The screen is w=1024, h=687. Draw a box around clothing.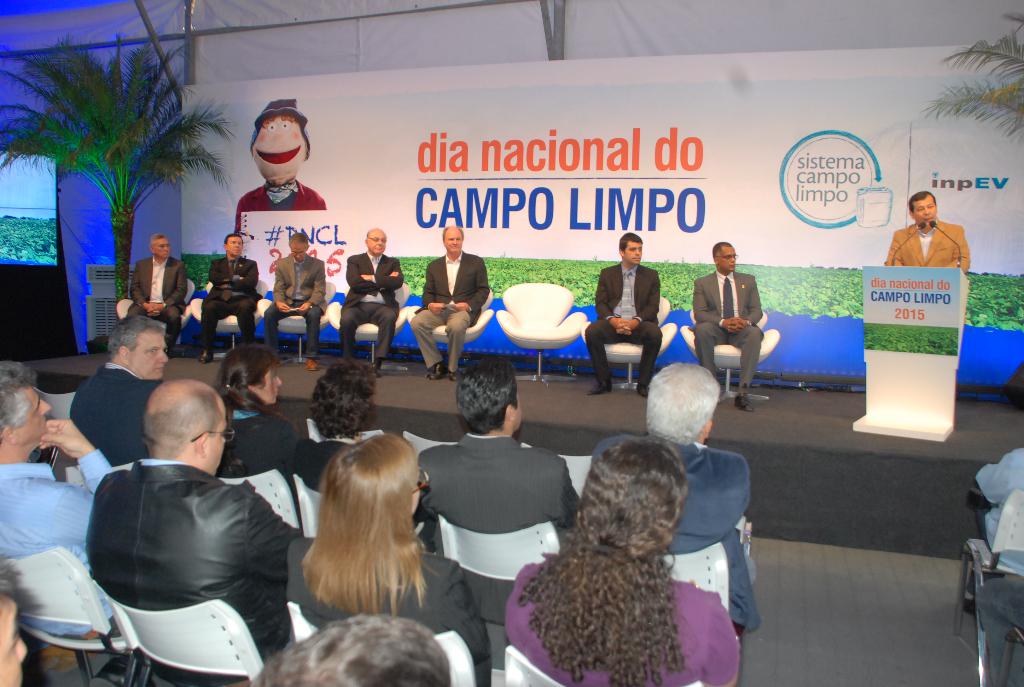
<region>693, 267, 758, 385</region>.
